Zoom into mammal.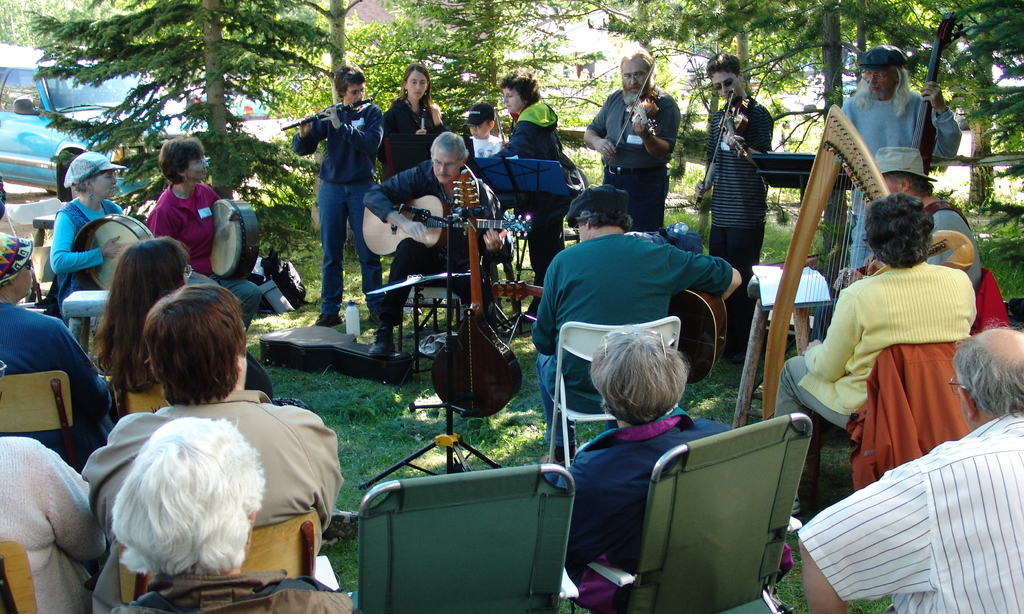
Zoom target: select_region(795, 311, 1023, 613).
